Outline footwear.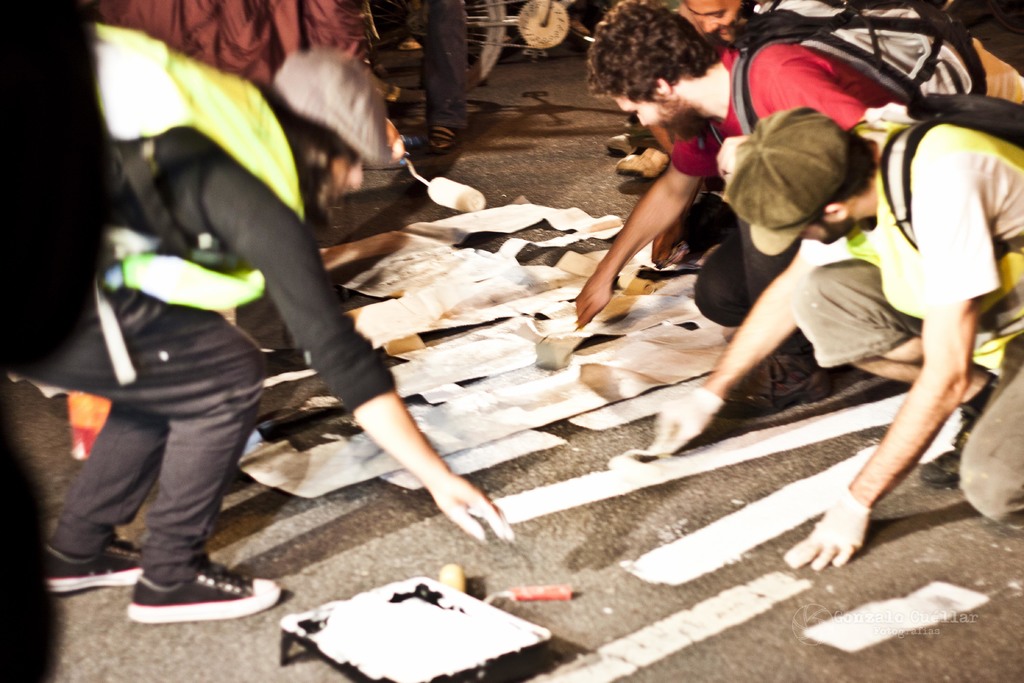
Outline: [left=47, top=536, right=141, bottom=594].
